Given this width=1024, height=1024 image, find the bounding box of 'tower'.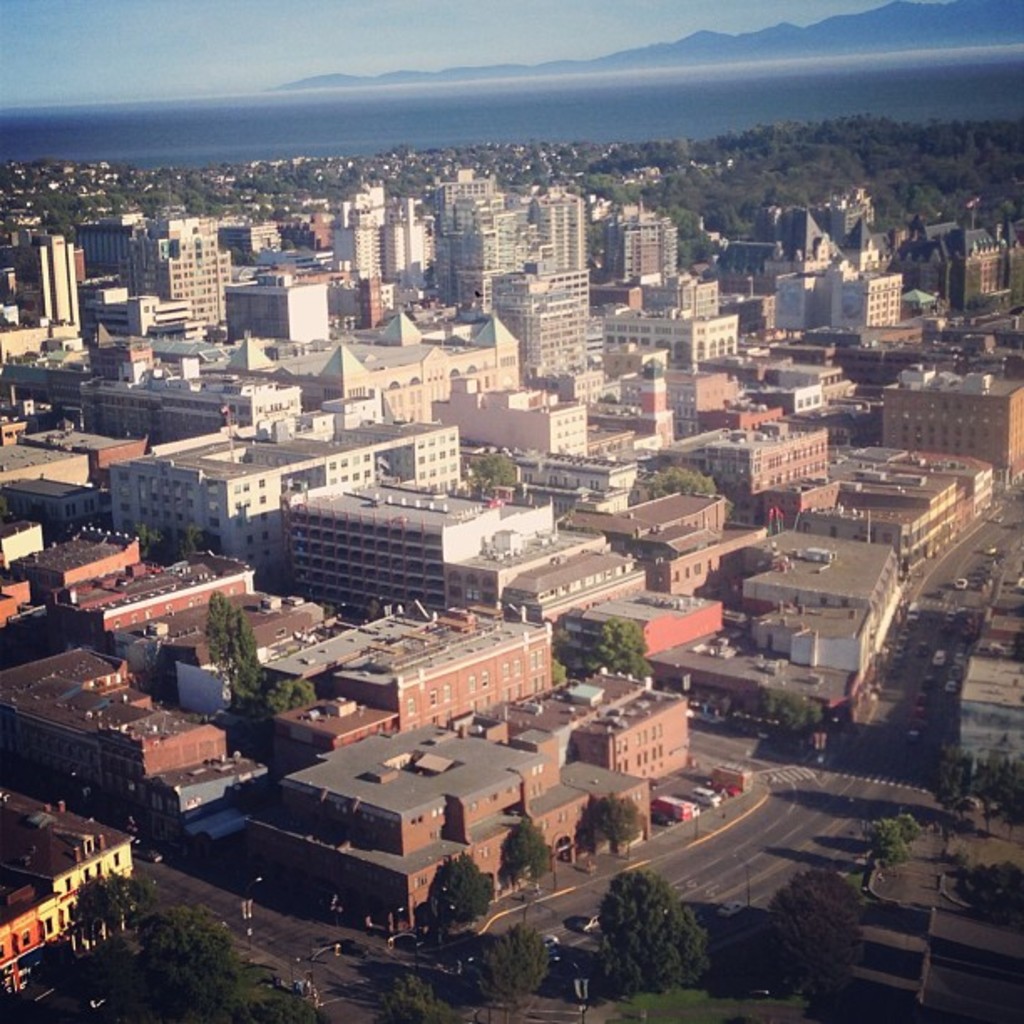
pyautogui.locateOnScreen(311, 341, 368, 388).
